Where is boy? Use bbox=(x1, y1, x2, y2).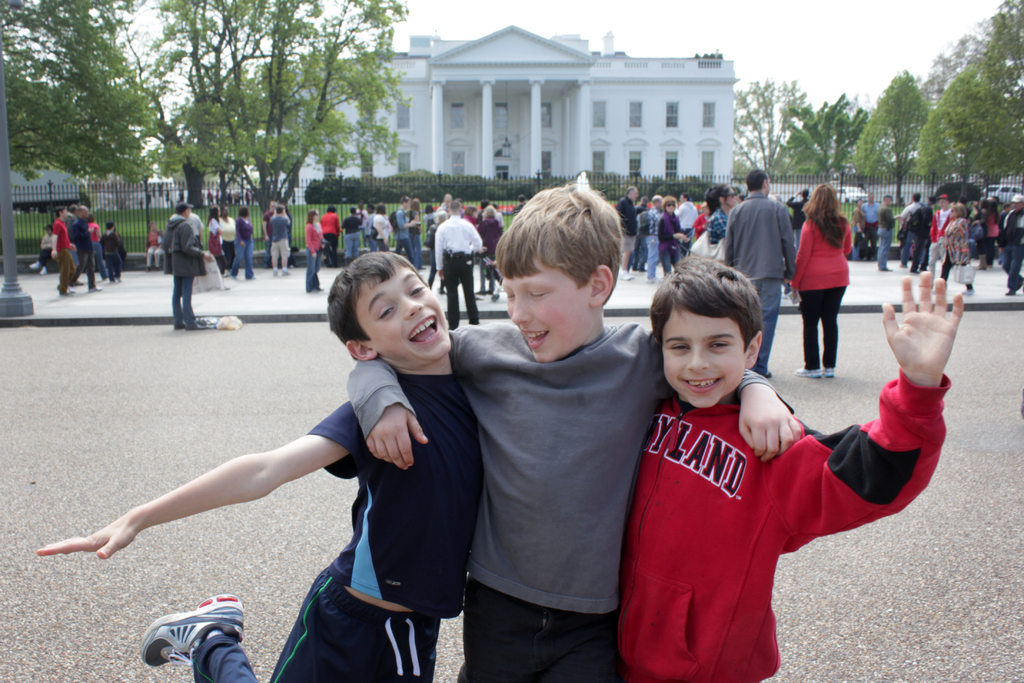
bbox=(31, 244, 495, 682).
